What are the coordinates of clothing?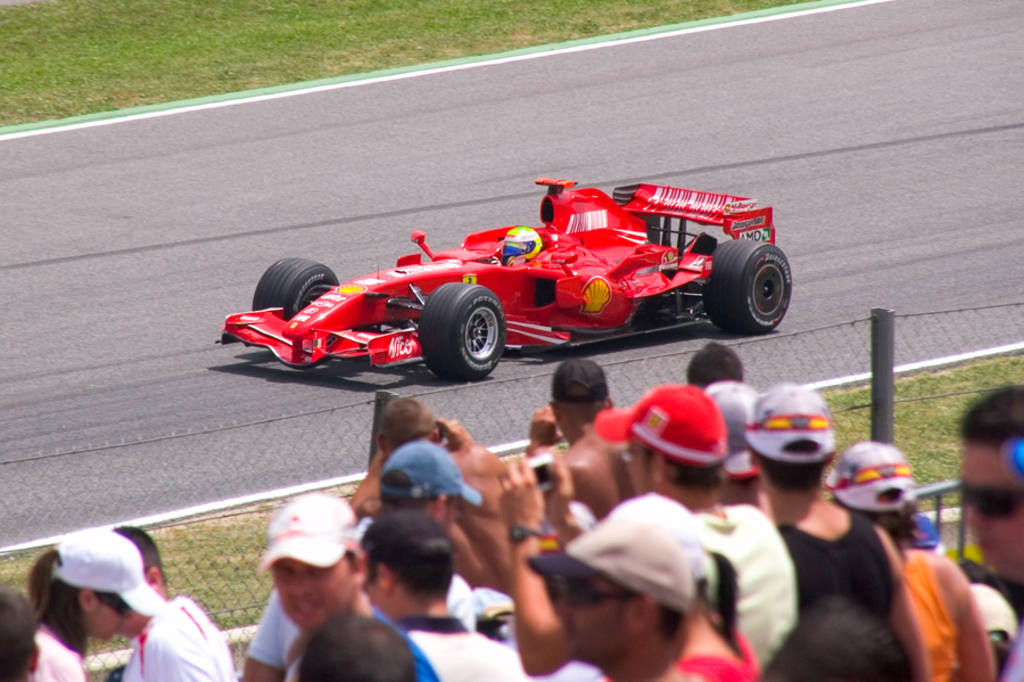
596, 385, 734, 482.
